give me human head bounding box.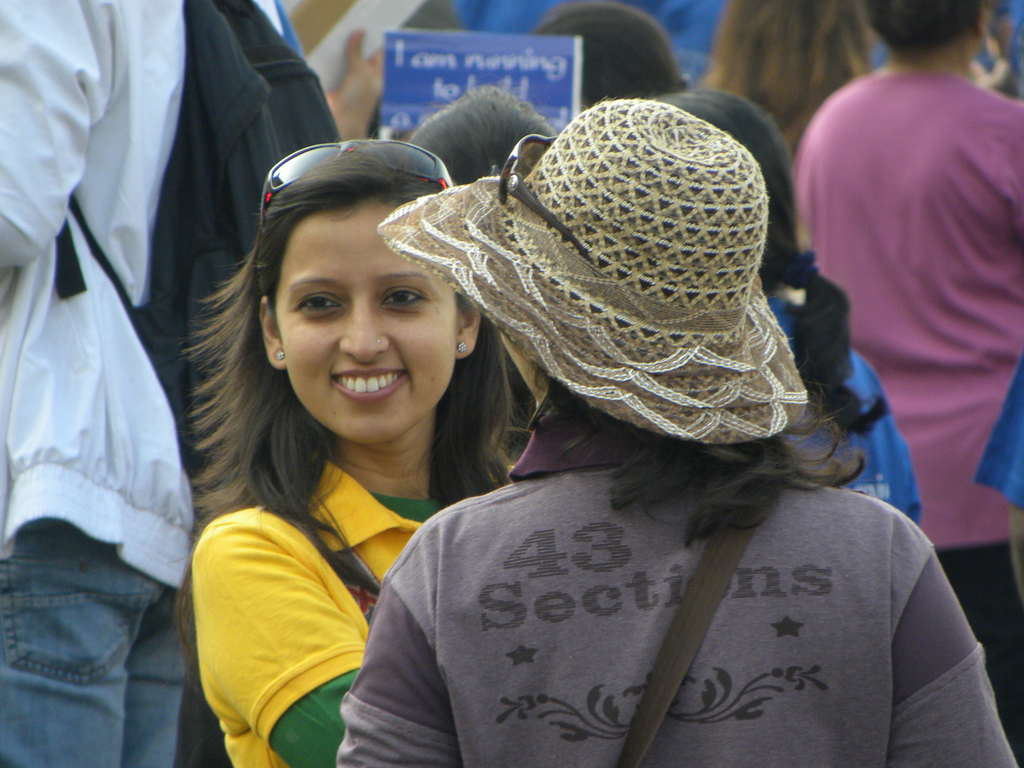
box=[859, 0, 996, 61].
